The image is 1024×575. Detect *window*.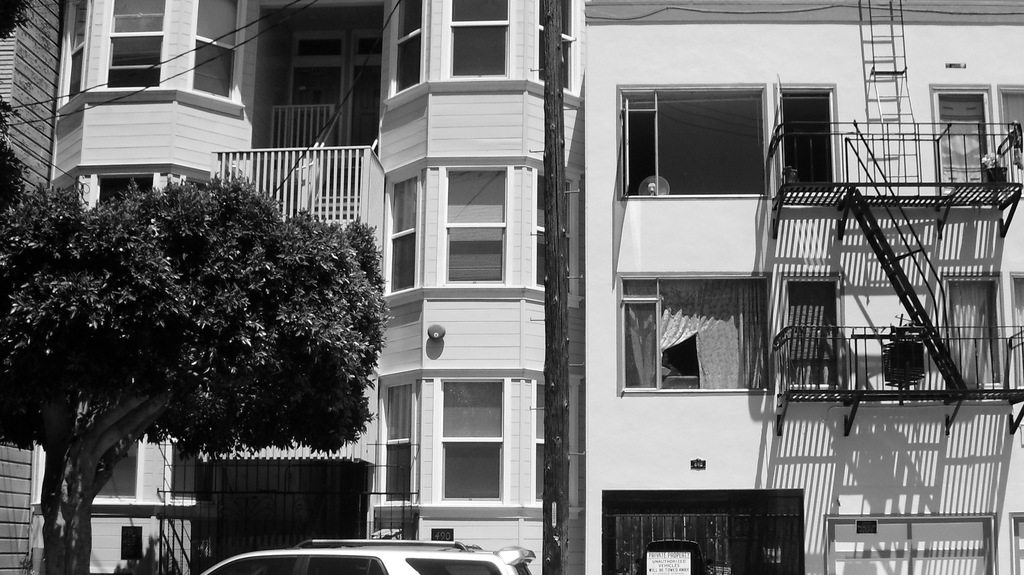
Detection: <box>189,0,239,97</box>.
